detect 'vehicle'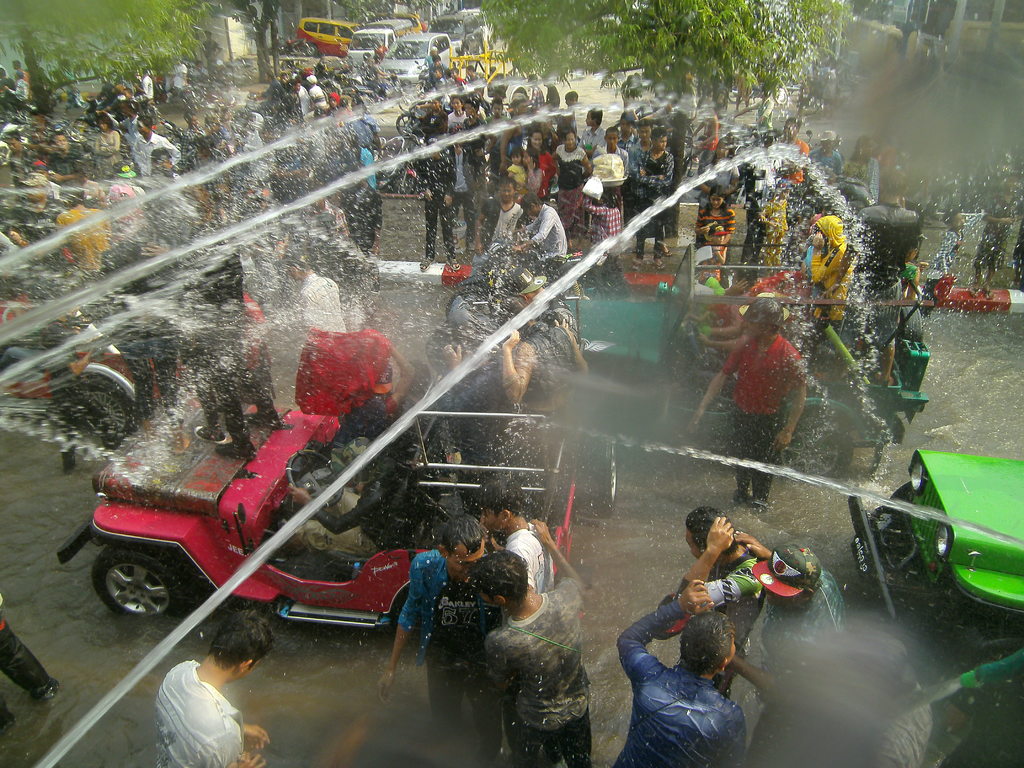
[378,16,420,38]
